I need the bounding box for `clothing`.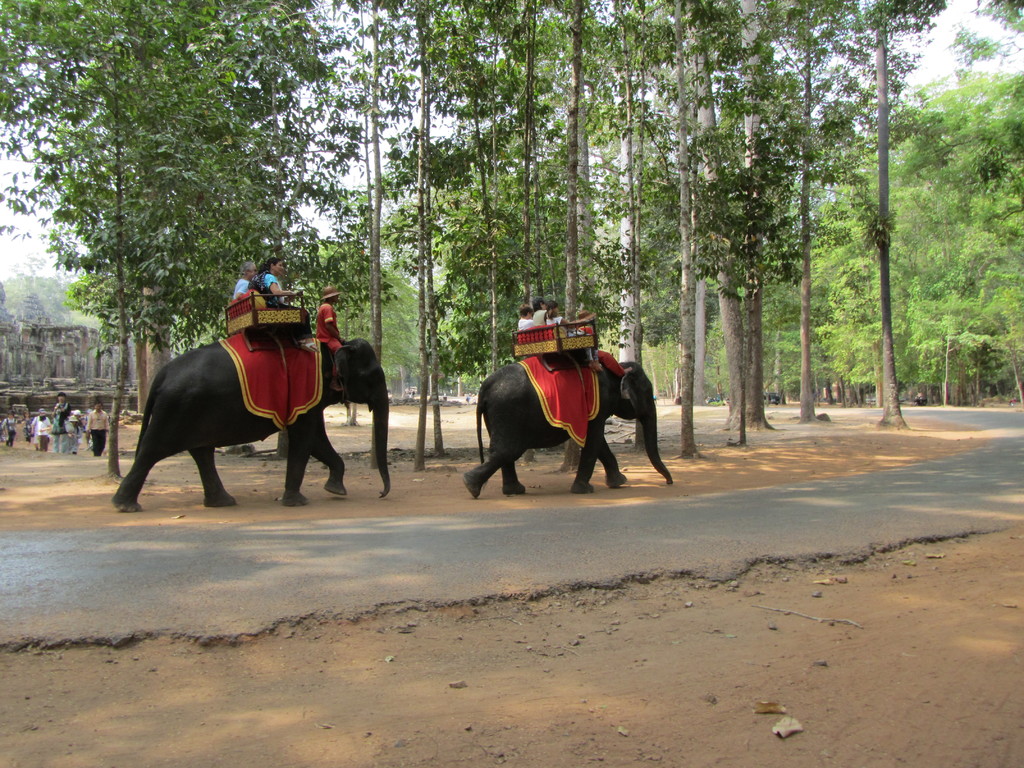
Here it is: pyautogui.locateOnScreen(514, 316, 540, 331).
